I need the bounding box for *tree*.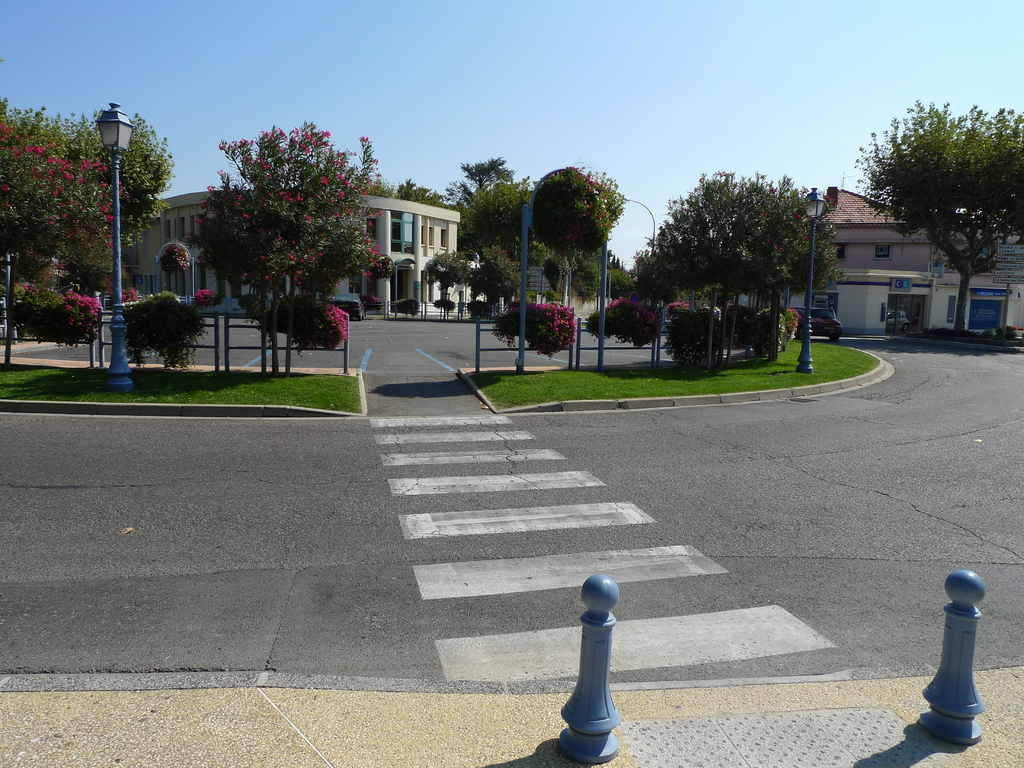
Here it is: (left=423, top=252, right=475, bottom=320).
